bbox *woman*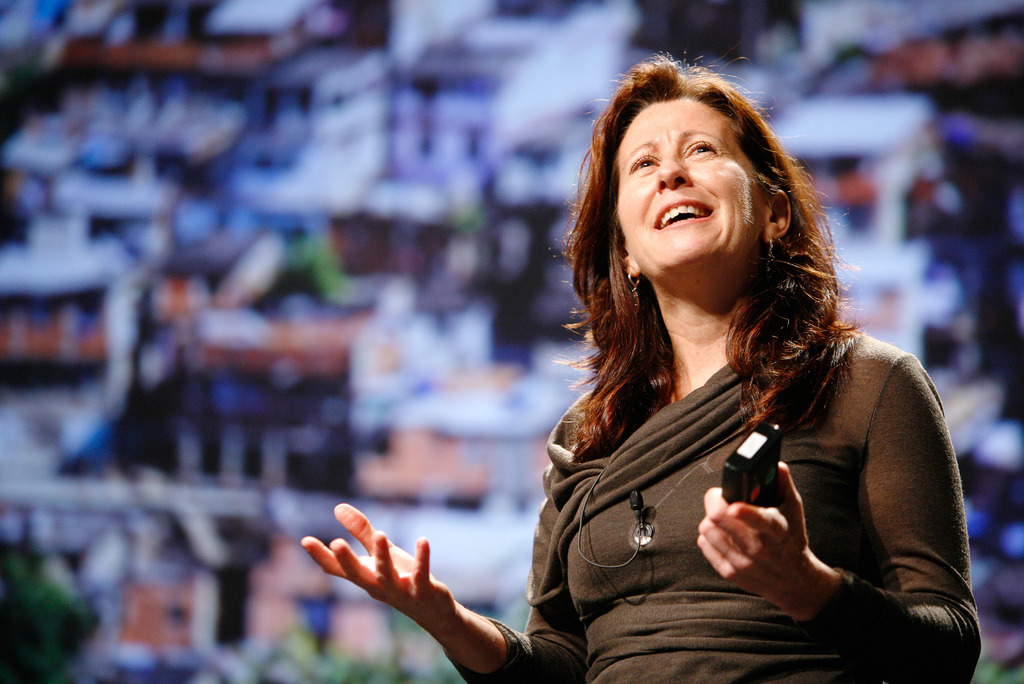
crop(296, 39, 990, 683)
